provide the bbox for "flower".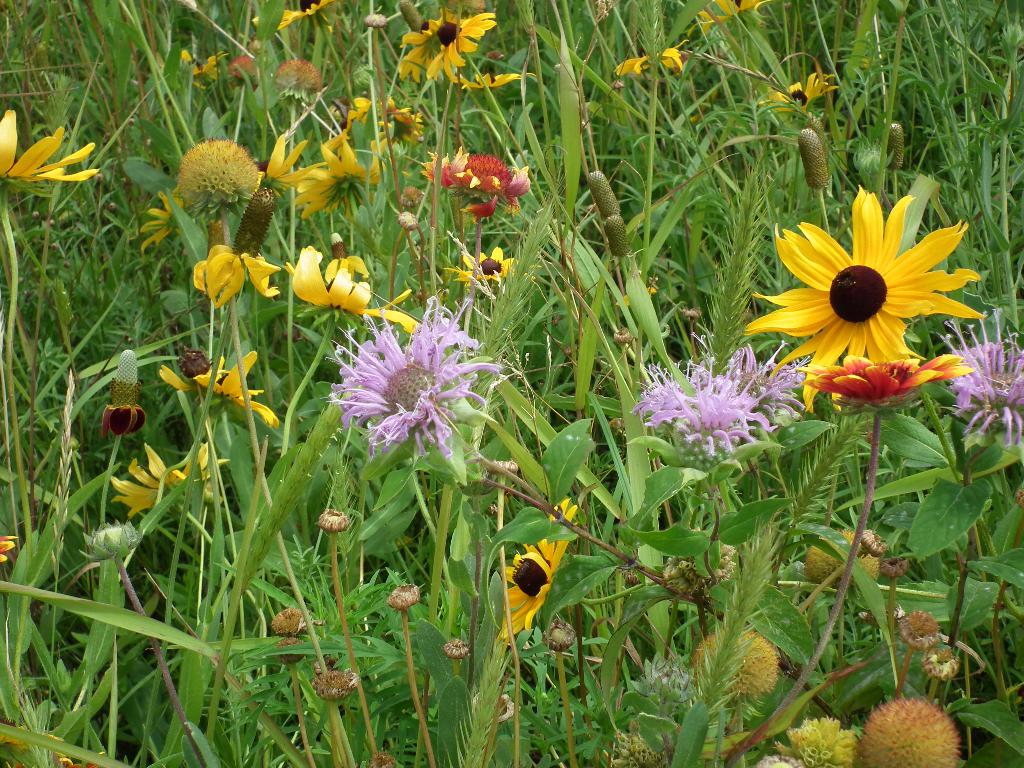
<box>495,494,581,636</box>.
